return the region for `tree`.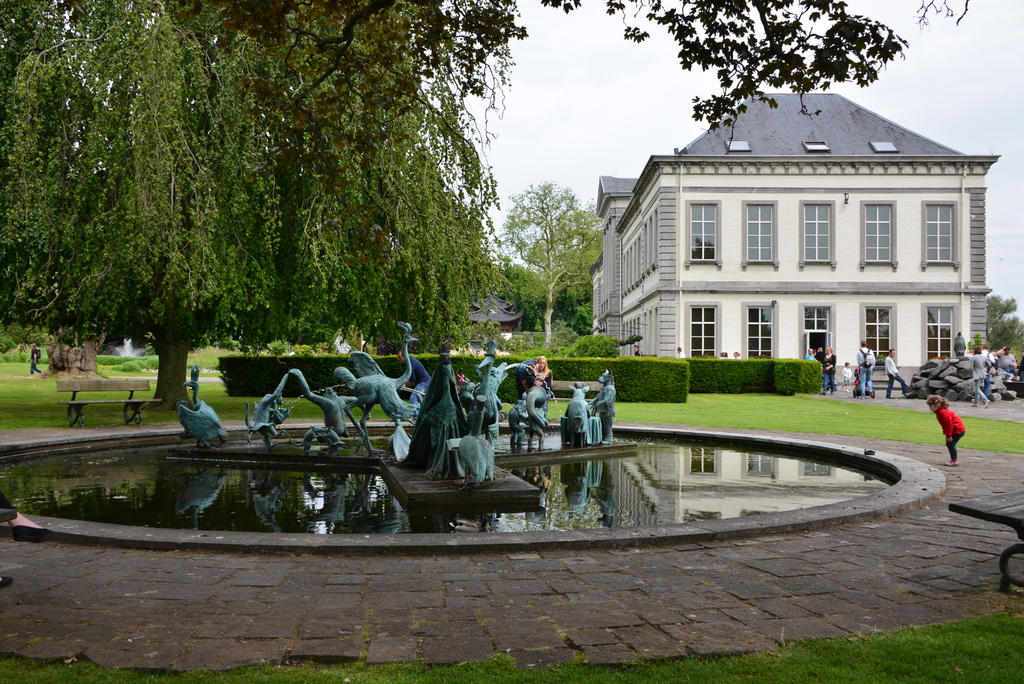
1,0,510,410.
